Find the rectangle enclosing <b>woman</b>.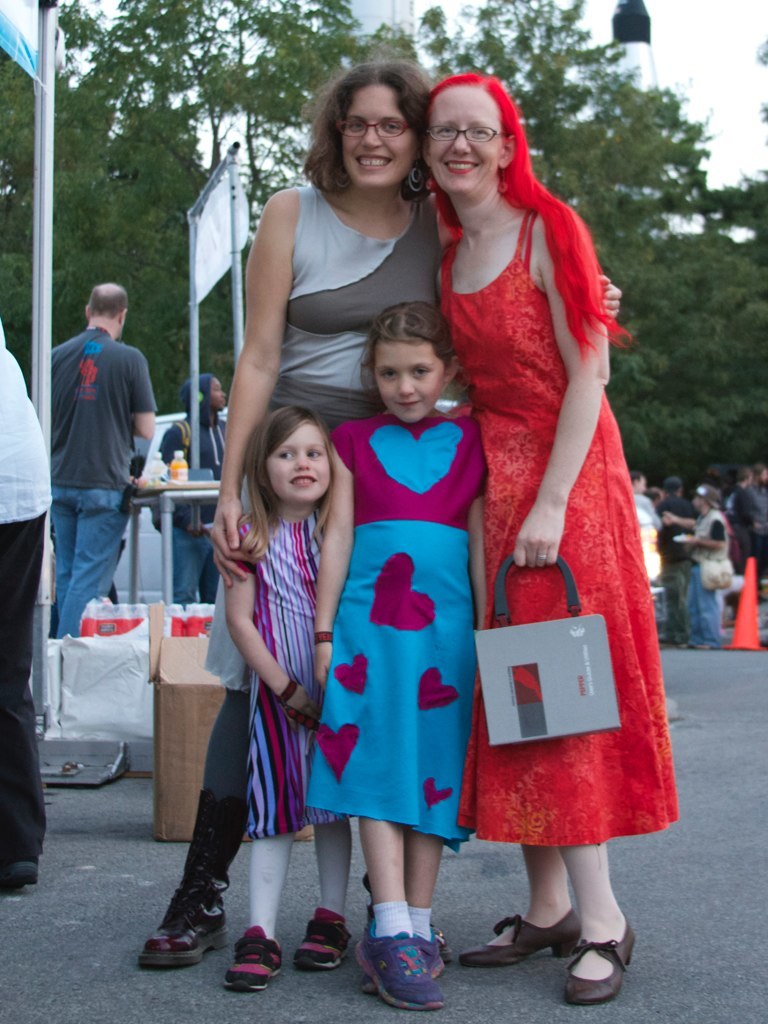
rect(134, 47, 621, 972).
